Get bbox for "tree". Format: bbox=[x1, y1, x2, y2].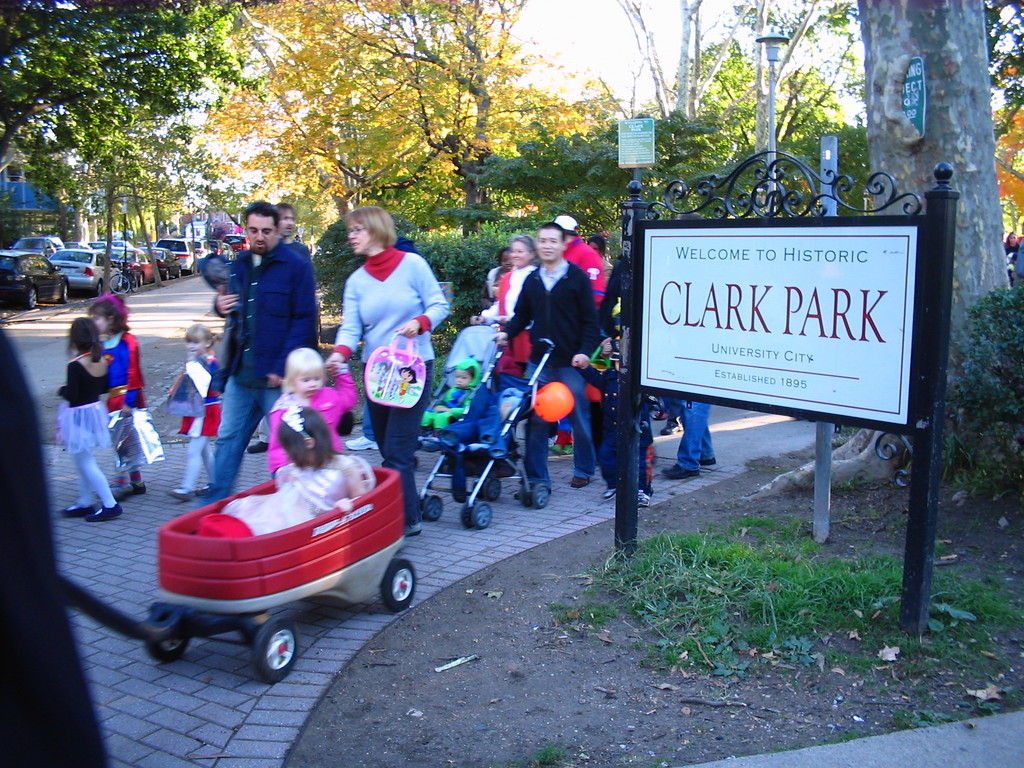
bbox=[22, 38, 218, 258].
